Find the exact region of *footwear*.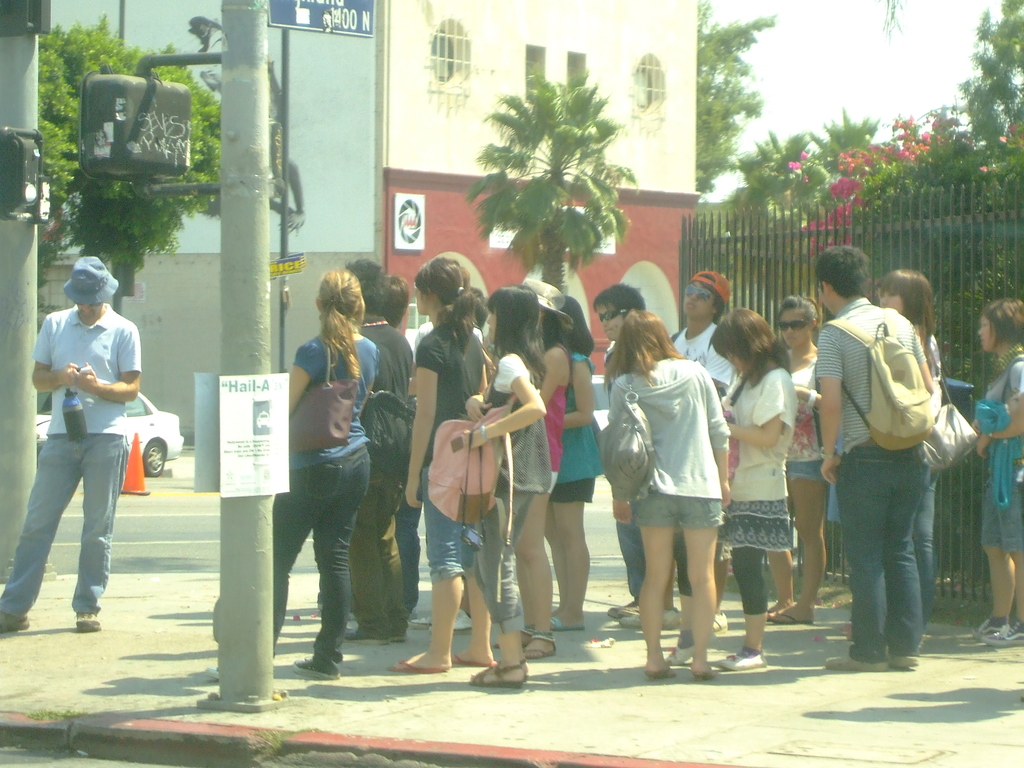
Exact region: 0 610 28 630.
